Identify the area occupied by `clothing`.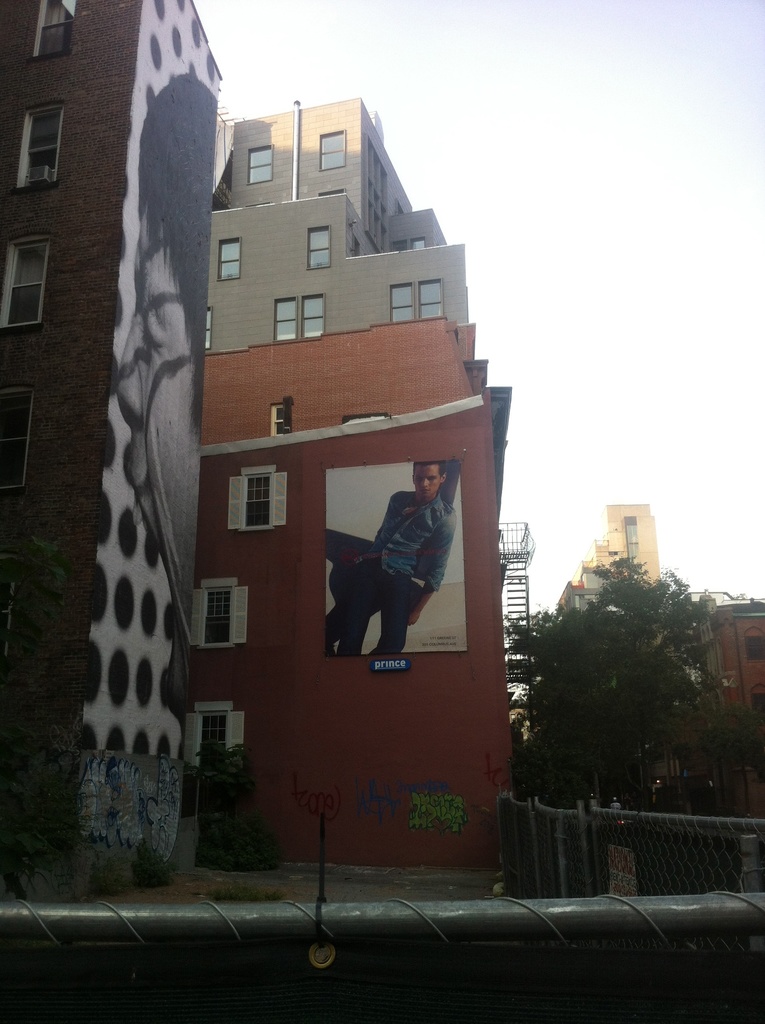
Area: left=328, top=453, right=467, bottom=673.
